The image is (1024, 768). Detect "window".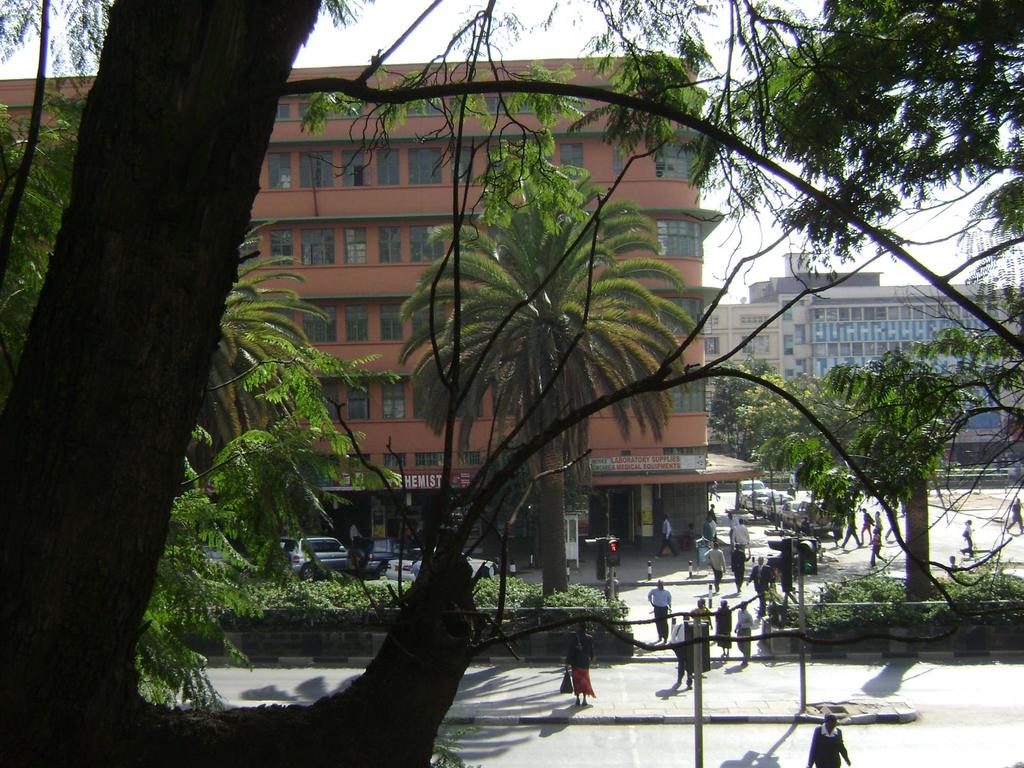
Detection: {"x1": 342, "y1": 144, "x2": 369, "y2": 196}.
